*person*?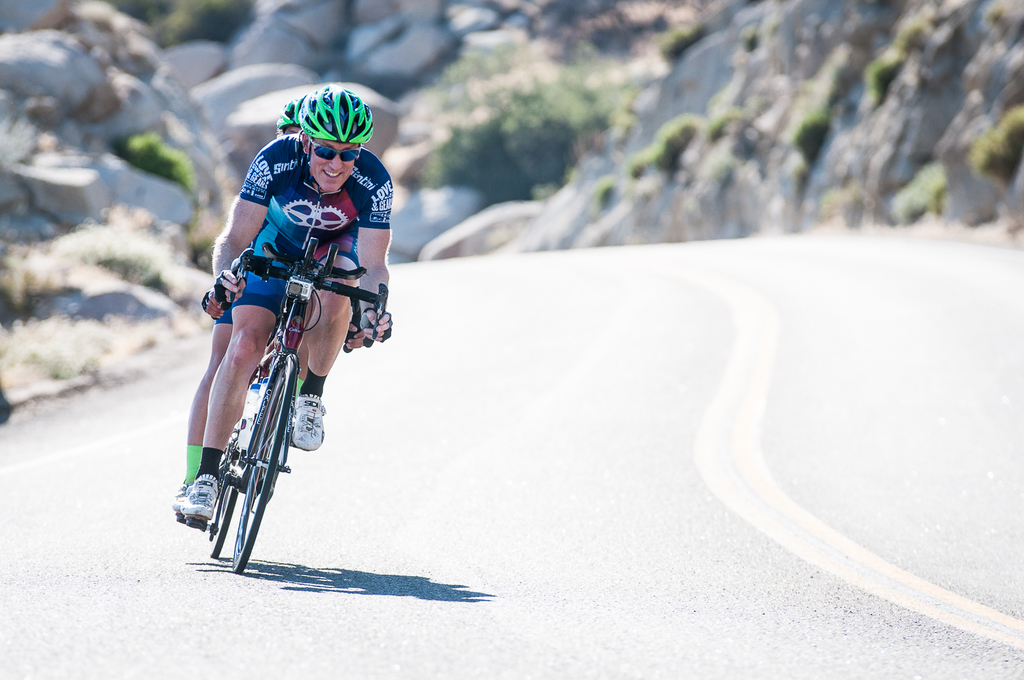
select_region(171, 91, 395, 516)
